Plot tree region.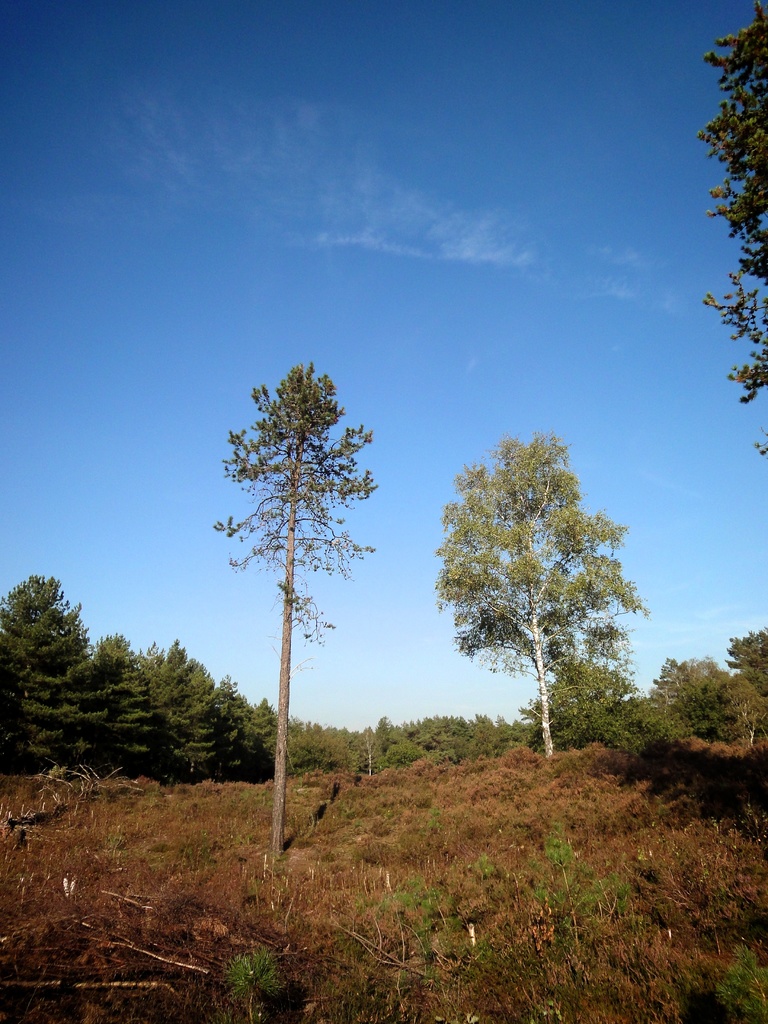
Plotted at <region>431, 429, 649, 755</region>.
